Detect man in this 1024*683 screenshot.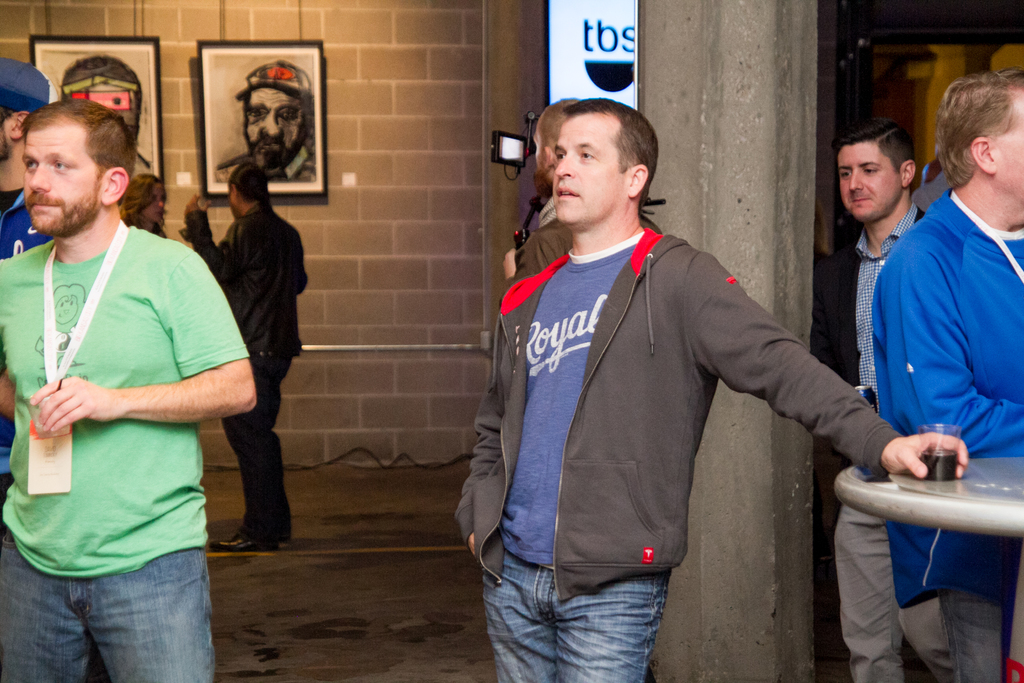
Detection: bbox(0, 57, 55, 492).
